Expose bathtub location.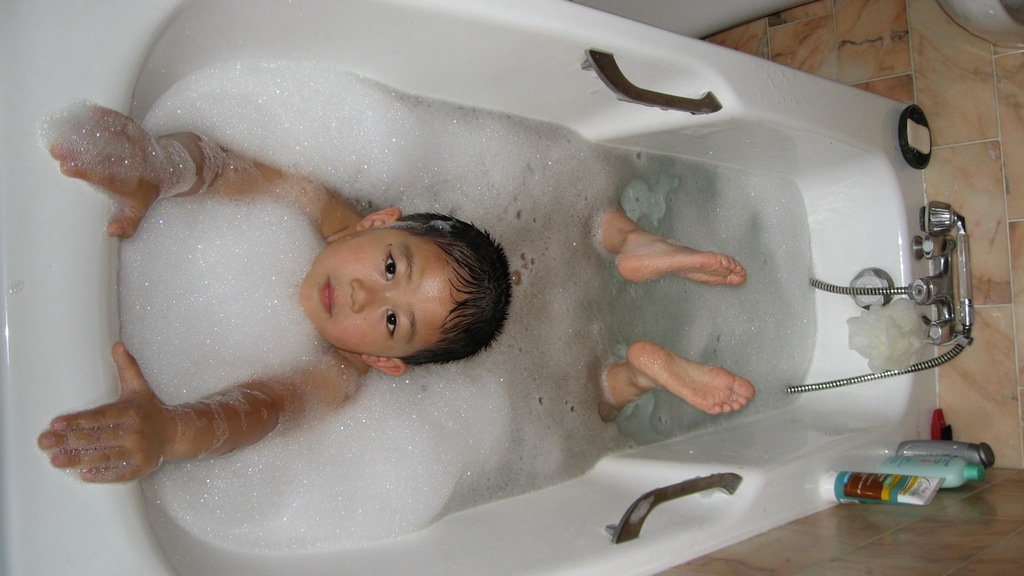
Exposed at region(0, 0, 973, 575).
